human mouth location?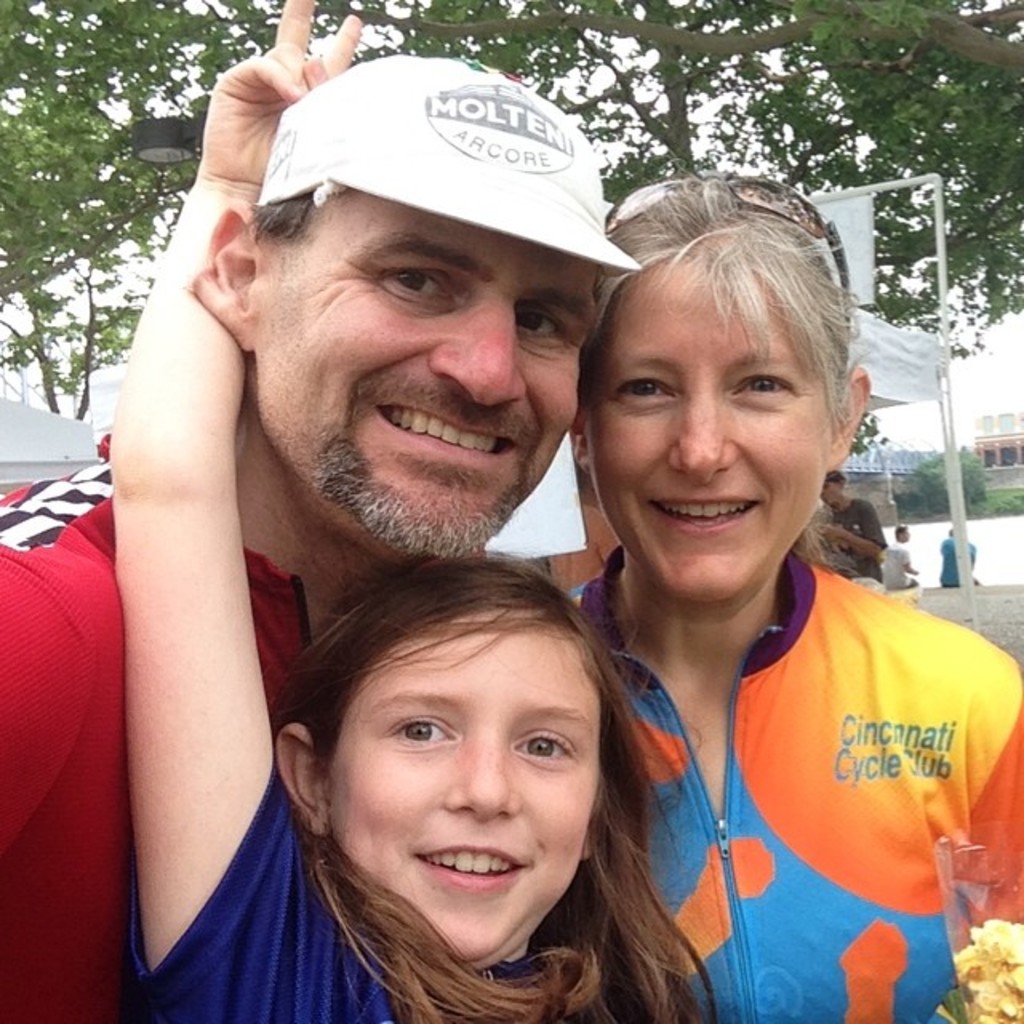
[left=421, top=840, right=526, bottom=893]
